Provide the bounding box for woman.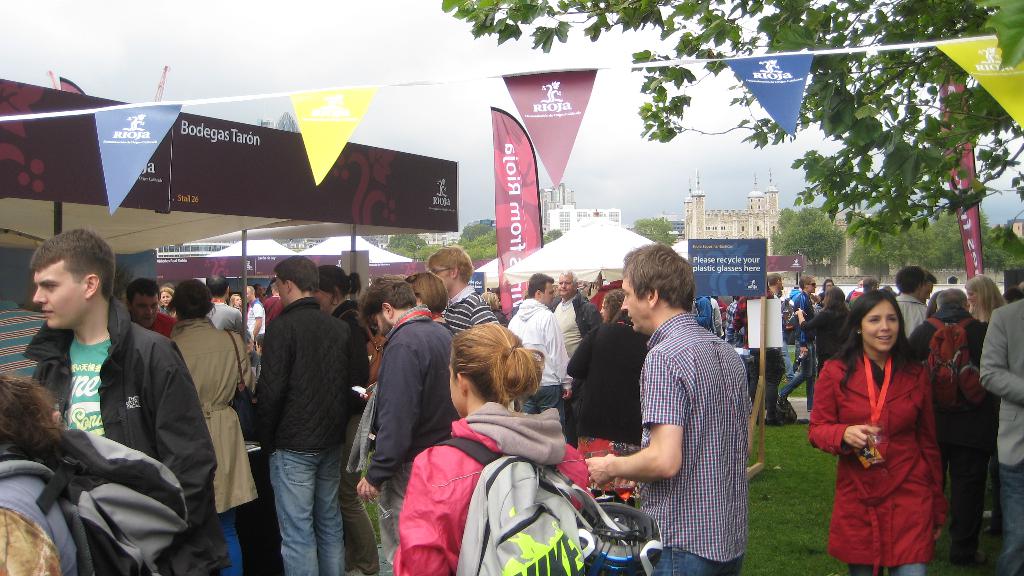
Rect(403, 271, 459, 331).
